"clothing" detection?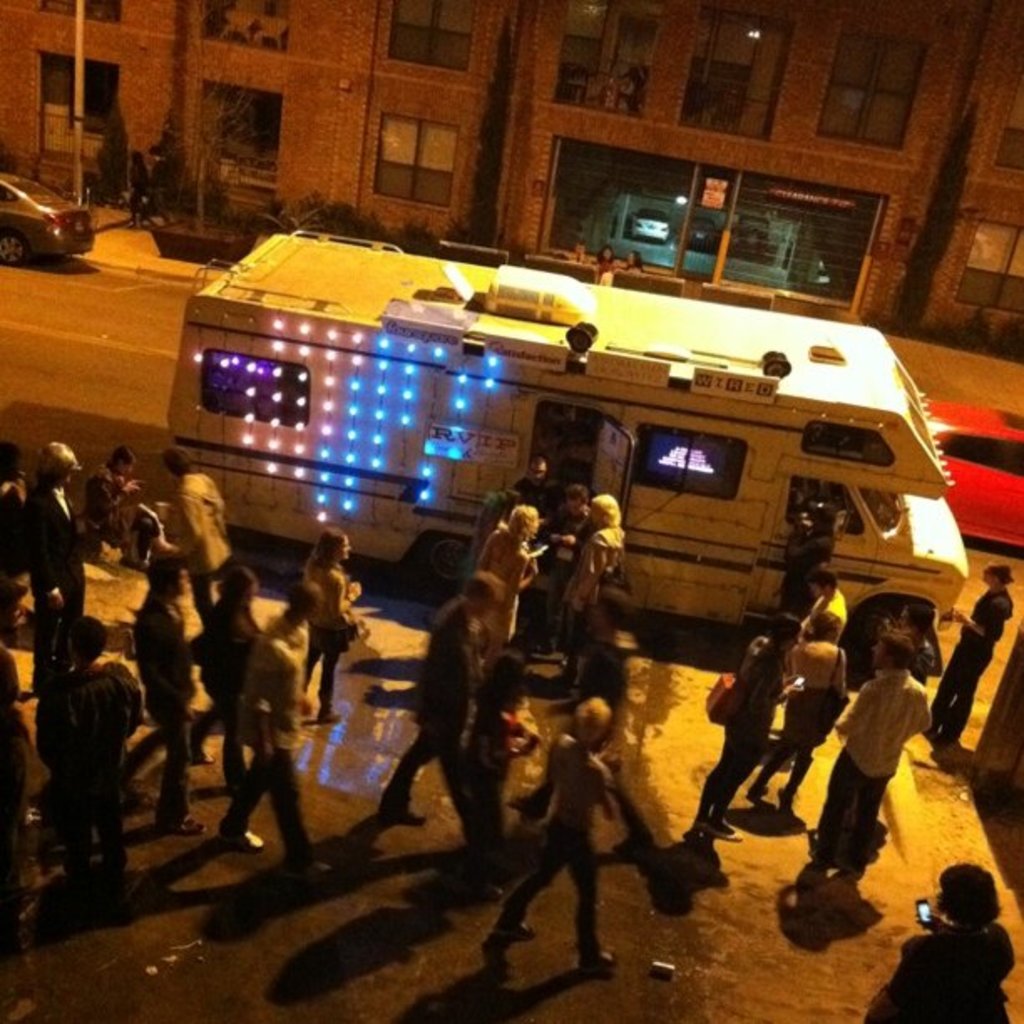
(x1=474, y1=529, x2=534, y2=651)
